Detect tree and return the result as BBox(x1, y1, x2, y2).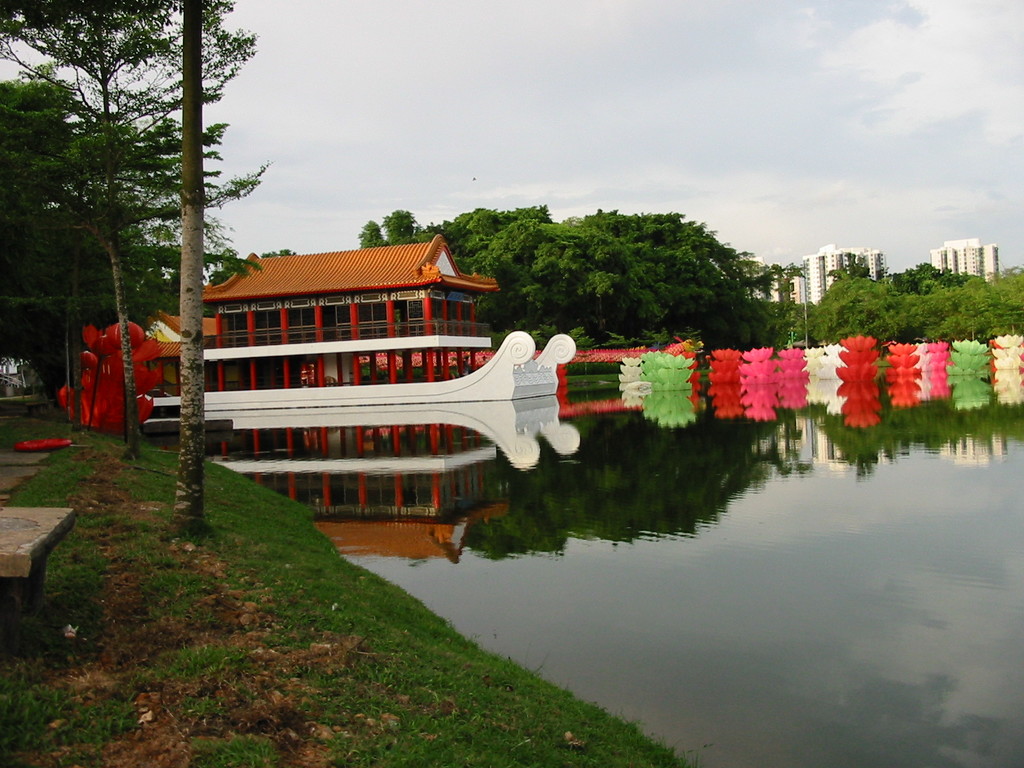
BBox(173, 0, 203, 534).
